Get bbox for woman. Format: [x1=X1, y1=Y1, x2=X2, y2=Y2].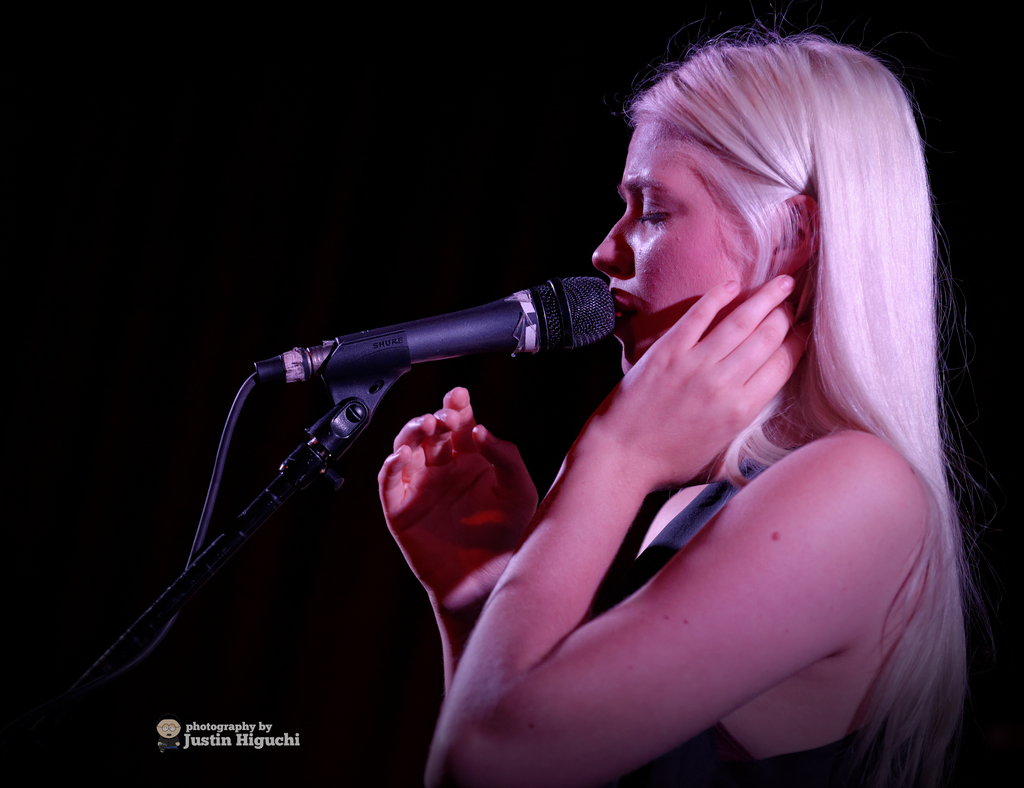
[x1=351, y1=0, x2=982, y2=787].
